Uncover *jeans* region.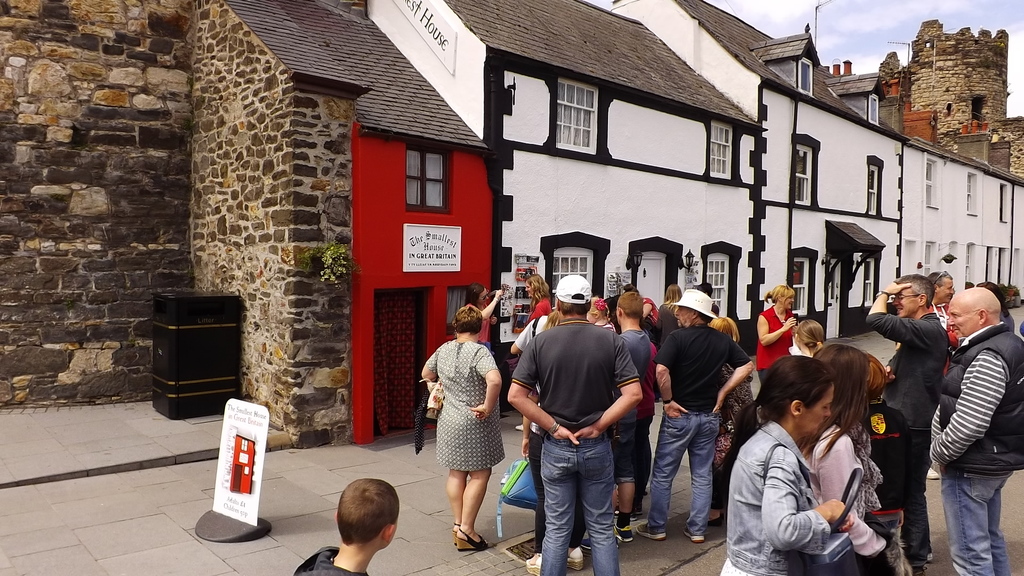
Uncovered: l=527, t=419, r=628, b=575.
